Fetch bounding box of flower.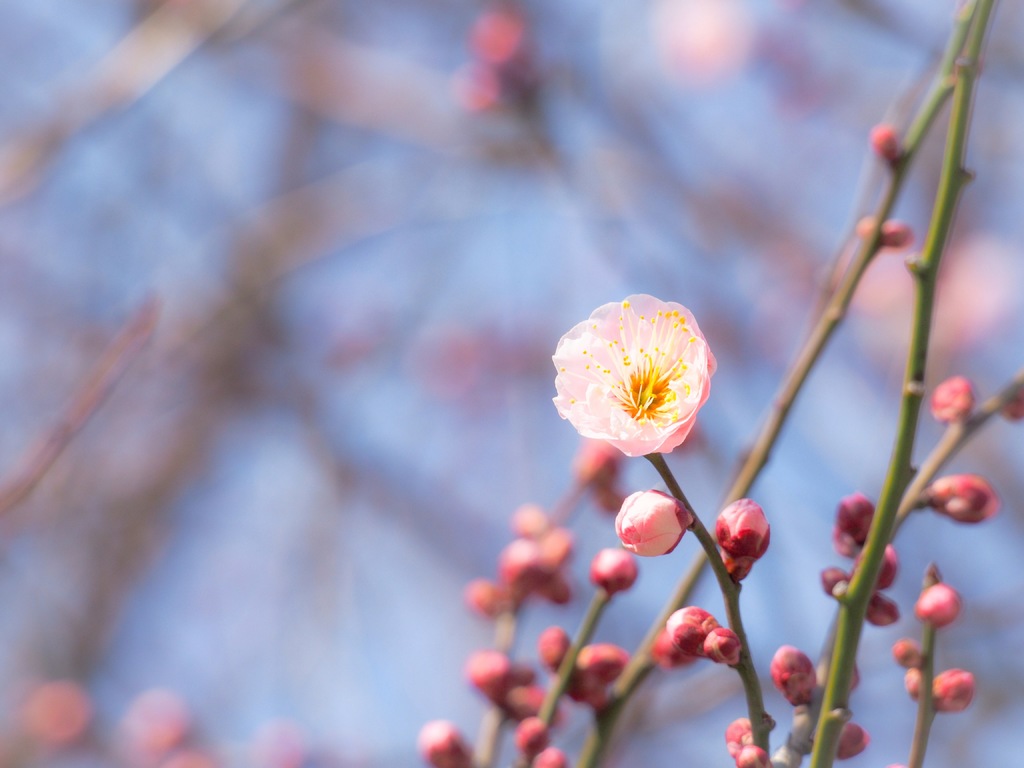
Bbox: 702:625:742:666.
